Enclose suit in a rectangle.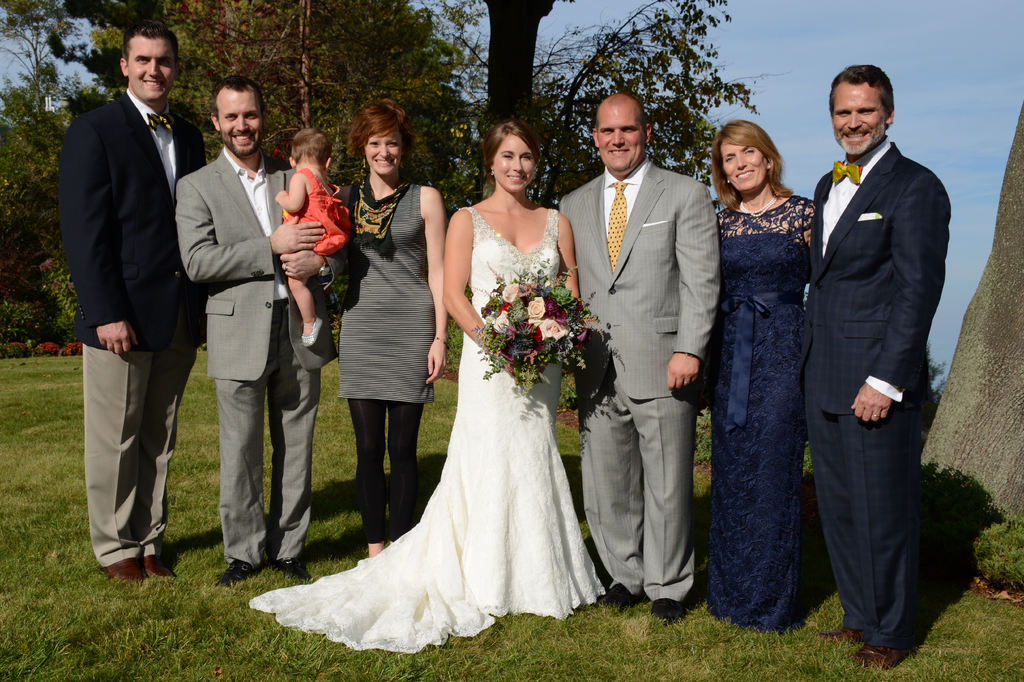
x1=560, y1=157, x2=724, y2=601.
